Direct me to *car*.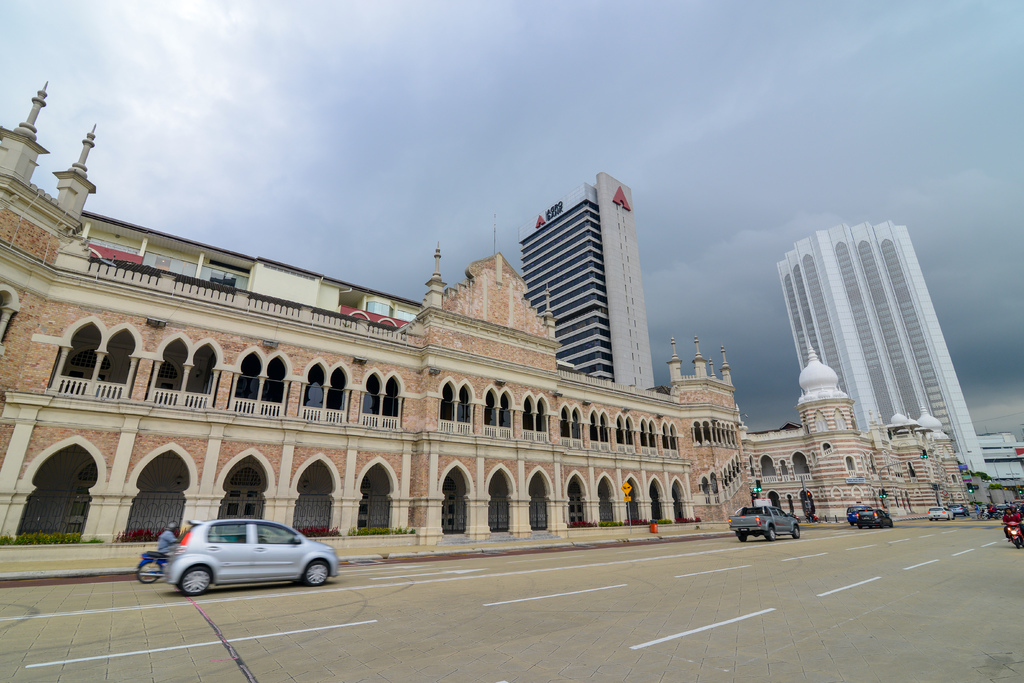
Direction: crop(922, 506, 956, 524).
